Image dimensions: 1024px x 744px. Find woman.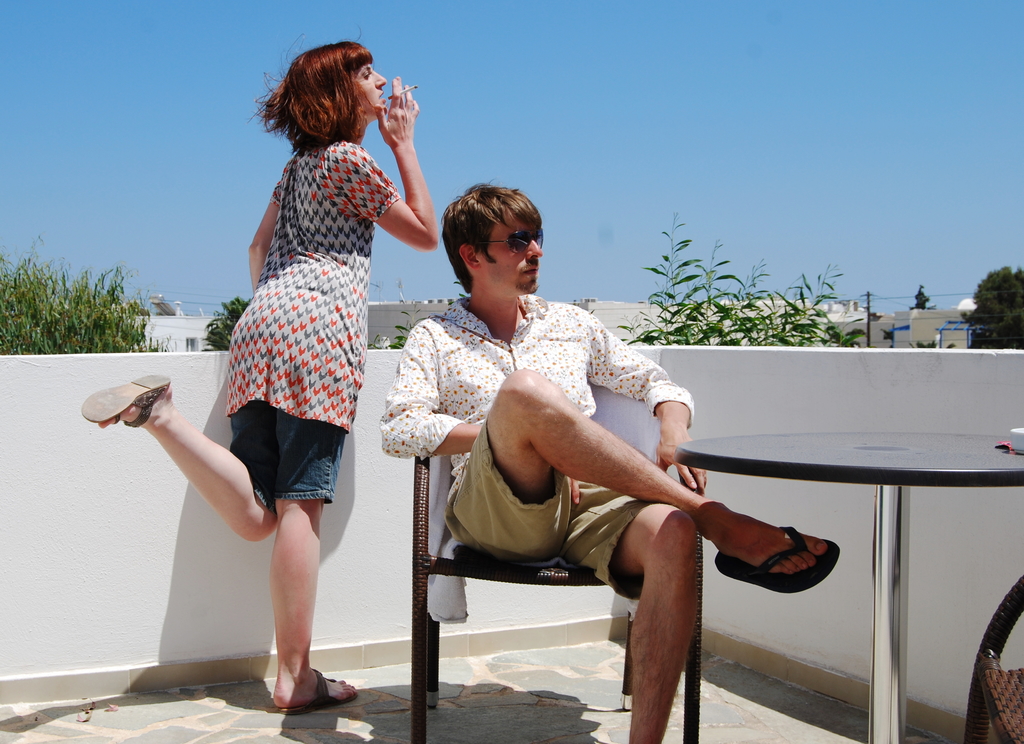
[143, 44, 412, 722].
